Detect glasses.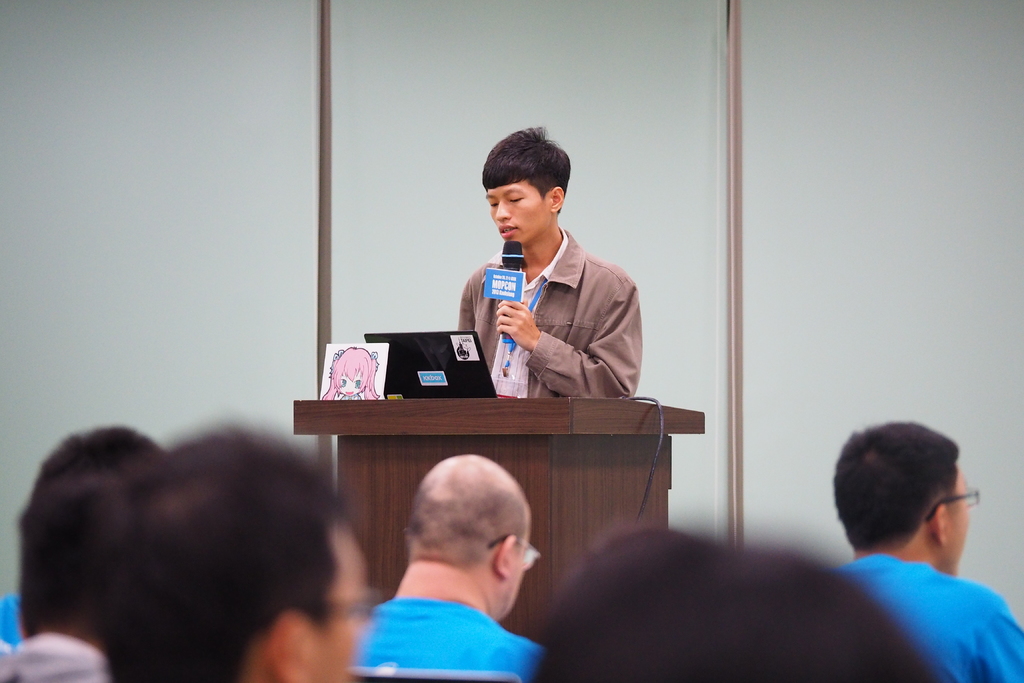
Detected at 926:488:988:523.
